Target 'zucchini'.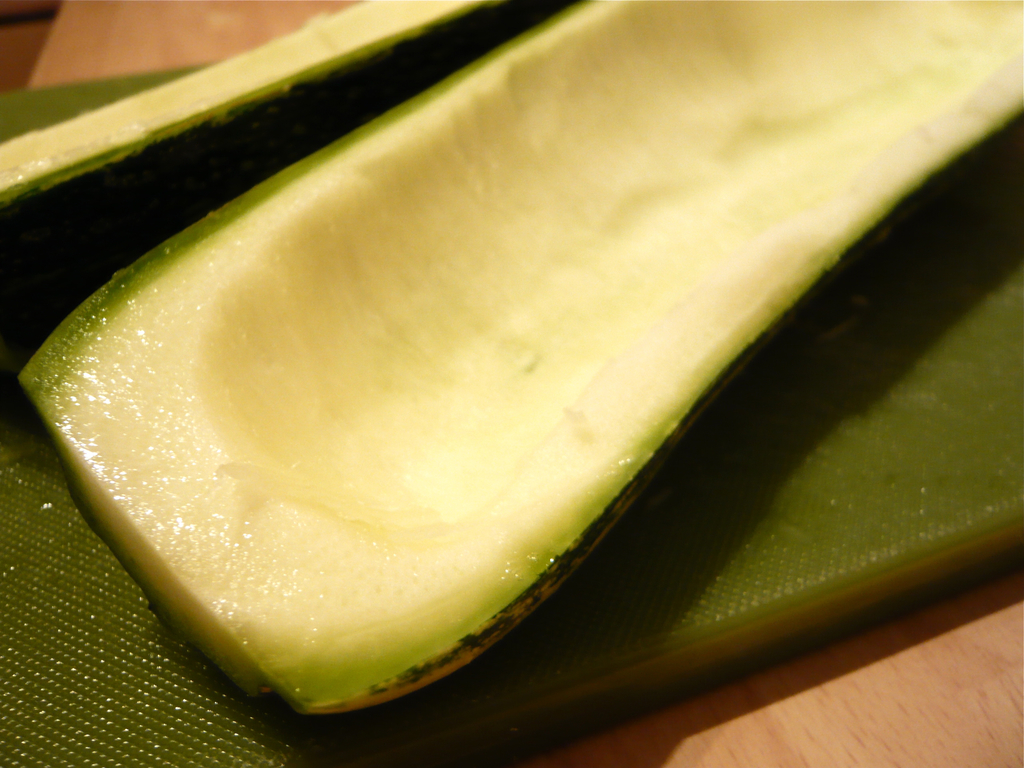
Target region: pyautogui.locateOnScreen(56, 0, 979, 748).
